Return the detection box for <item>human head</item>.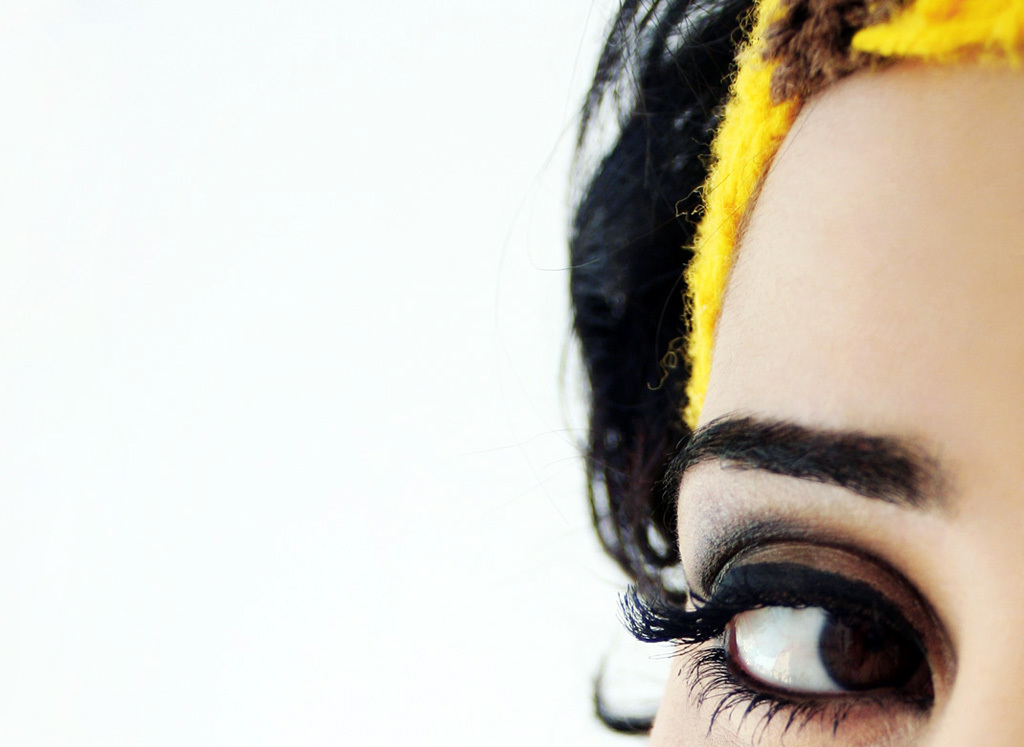
<box>493,0,1023,746</box>.
